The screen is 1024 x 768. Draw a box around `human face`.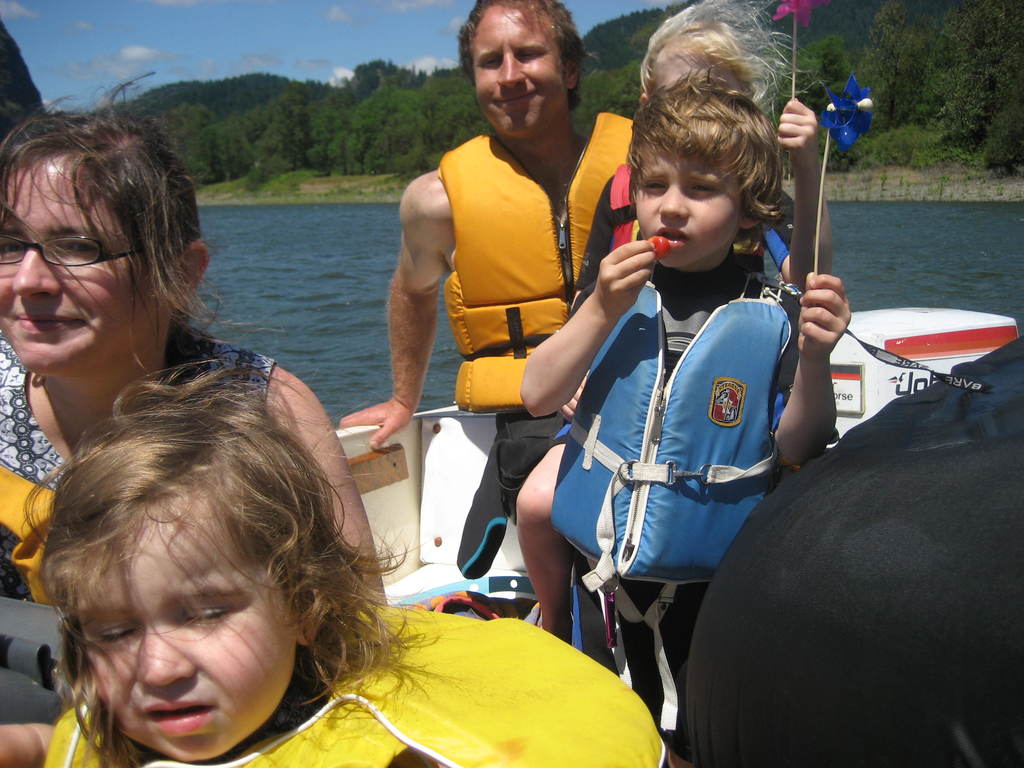
[left=75, top=513, right=298, bottom=767].
